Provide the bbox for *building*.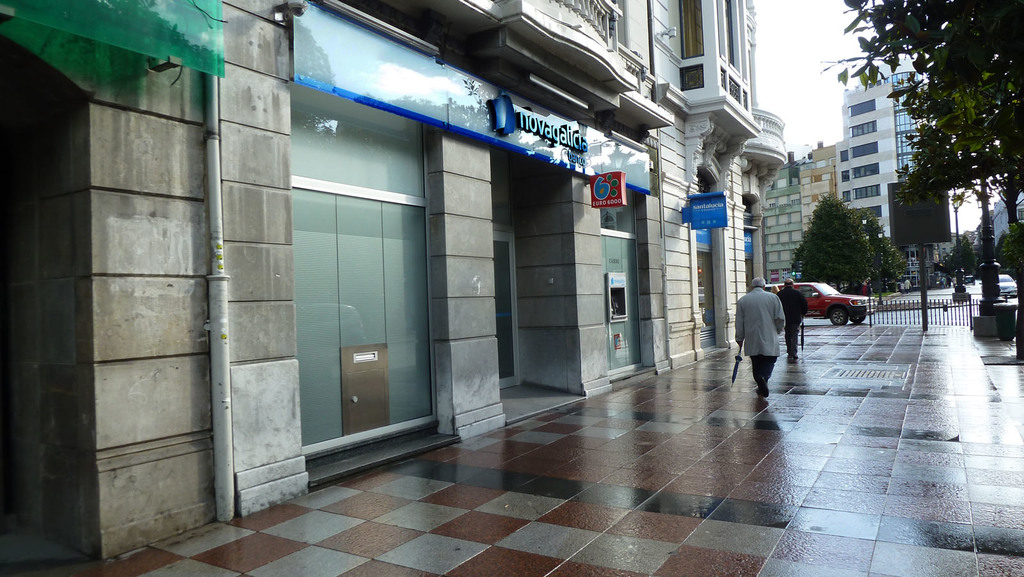
detection(836, 73, 940, 251).
